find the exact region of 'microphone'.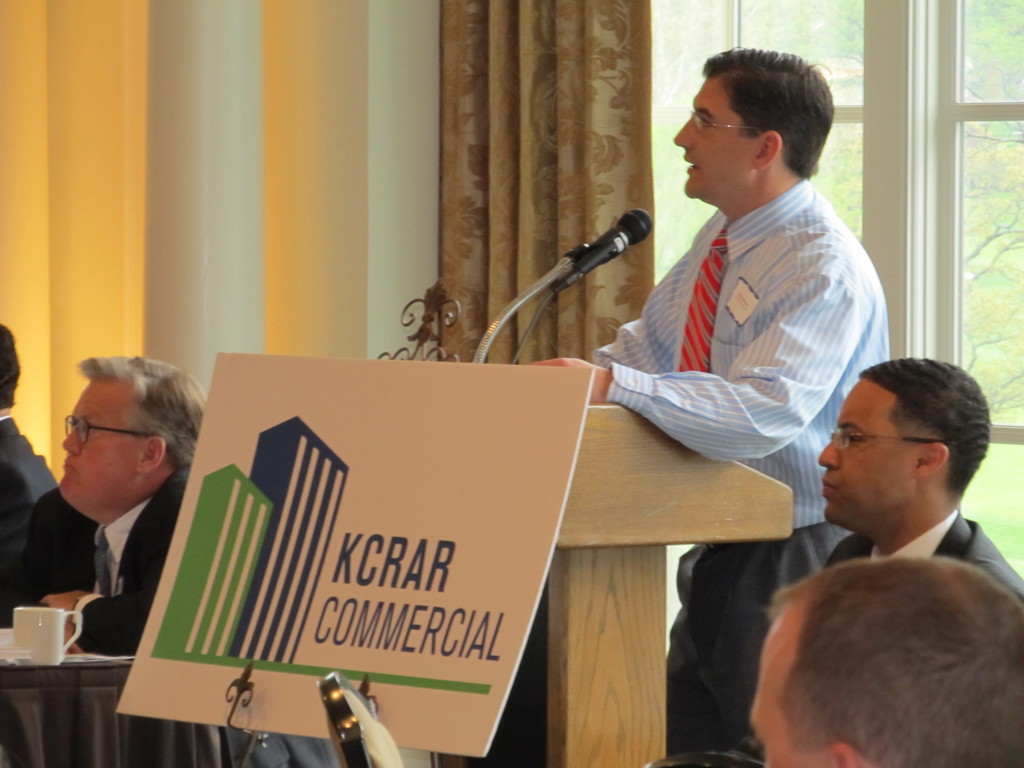
Exact region: bbox=(577, 205, 652, 277).
